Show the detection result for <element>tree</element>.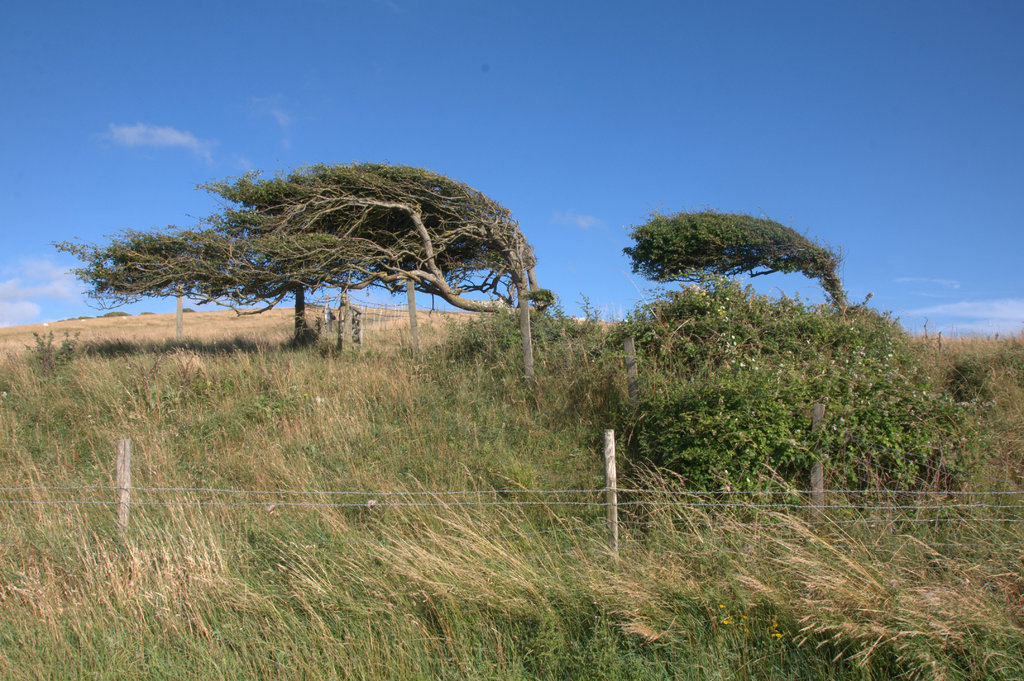
detection(624, 207, 859, 317).
